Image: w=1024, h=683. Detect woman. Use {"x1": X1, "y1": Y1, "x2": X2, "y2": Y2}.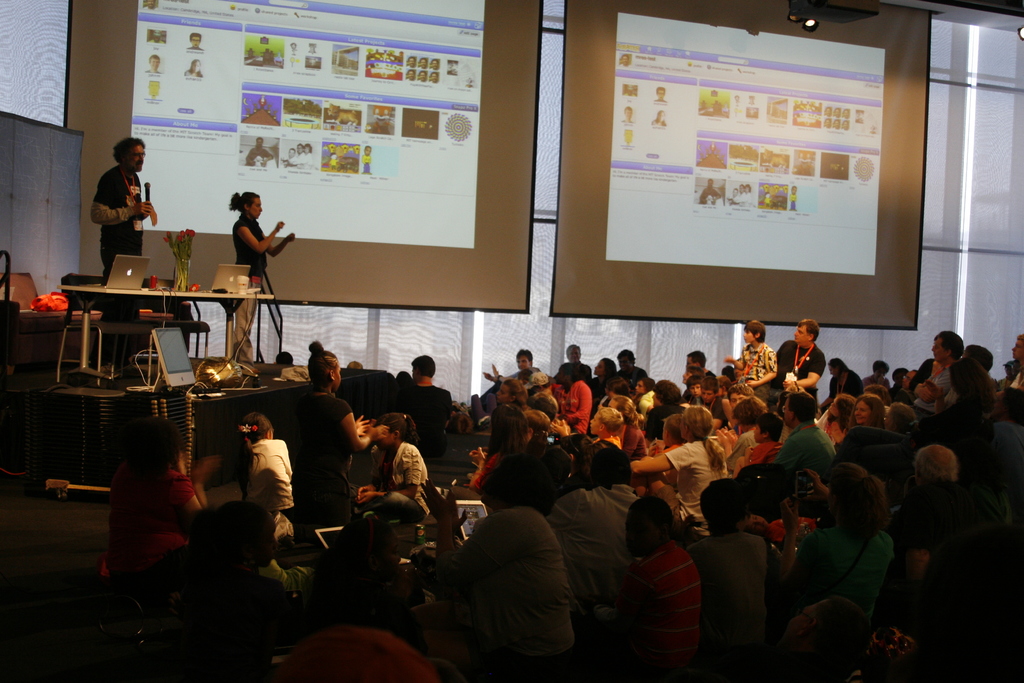
{"x1": 353, "y1": 411, "x2": 443, "y2": 527}.
